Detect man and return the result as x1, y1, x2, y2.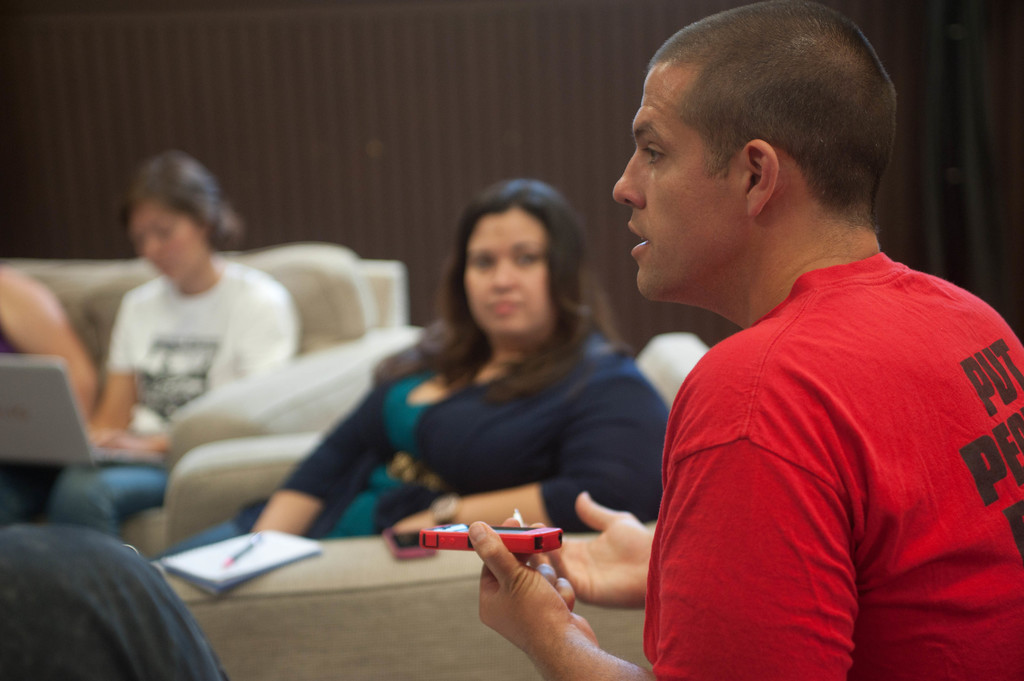
586, 10, 1023, 680.
